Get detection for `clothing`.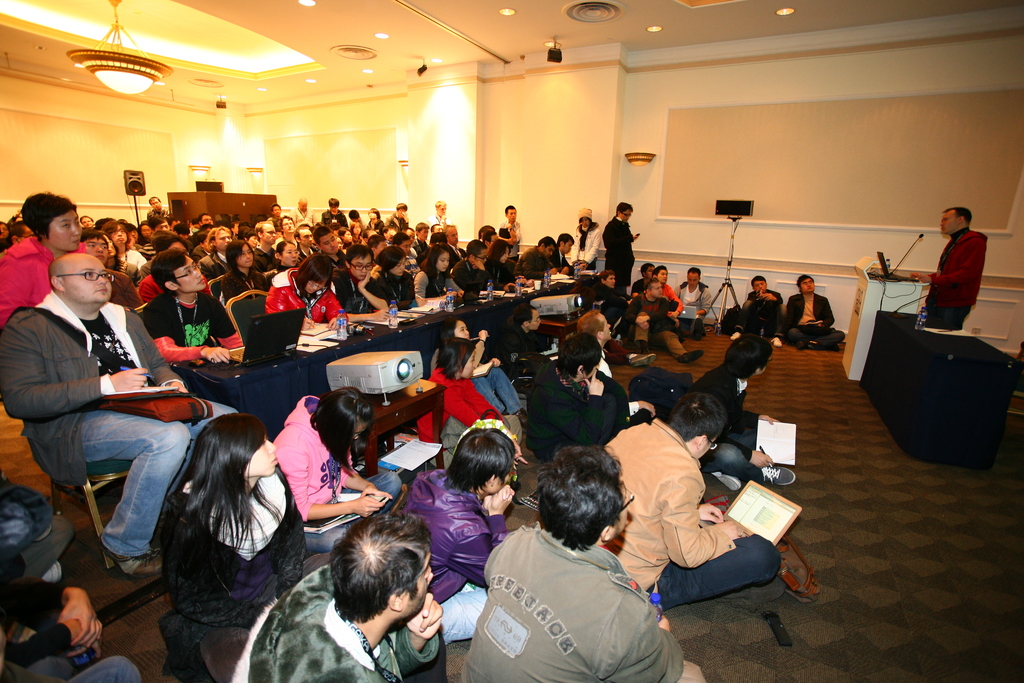
Detection: <region>413, 267, 466, 300</region>.
